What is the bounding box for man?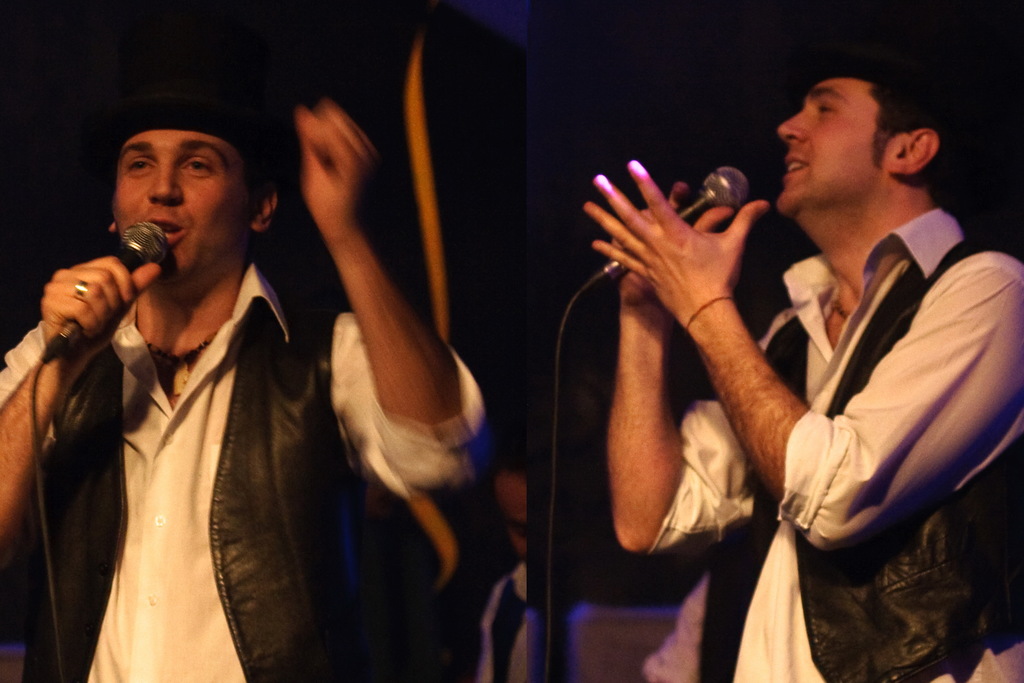
(484, 434, 662, 682).
